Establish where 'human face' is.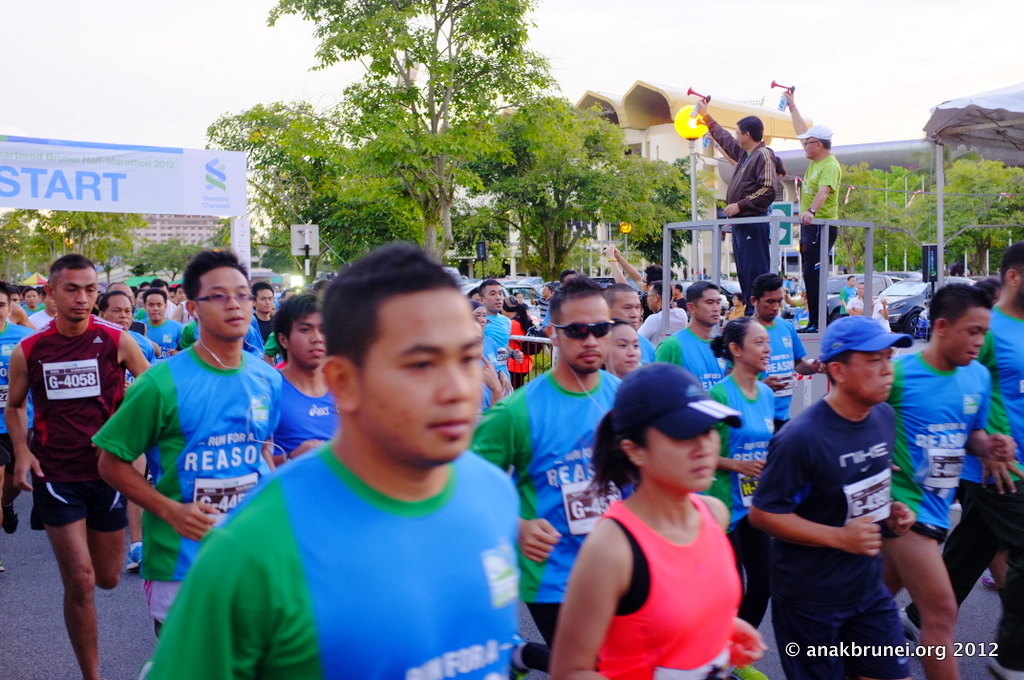
Established at BBox(287, 317, 322, 367).
